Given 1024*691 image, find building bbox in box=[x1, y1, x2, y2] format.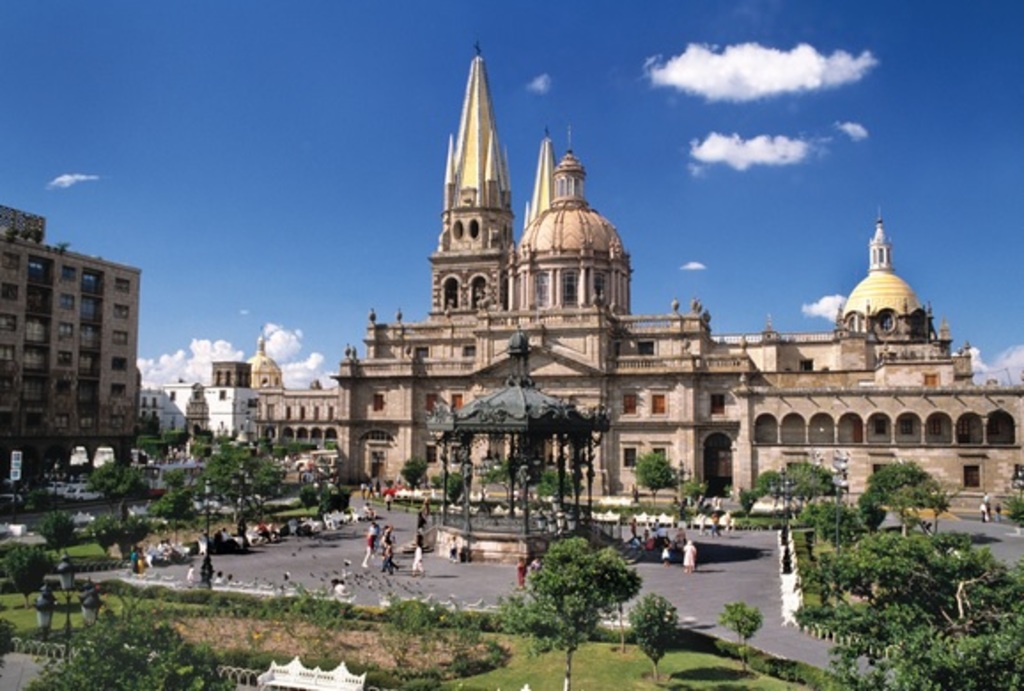
box=[0, 197, 138, 461].
